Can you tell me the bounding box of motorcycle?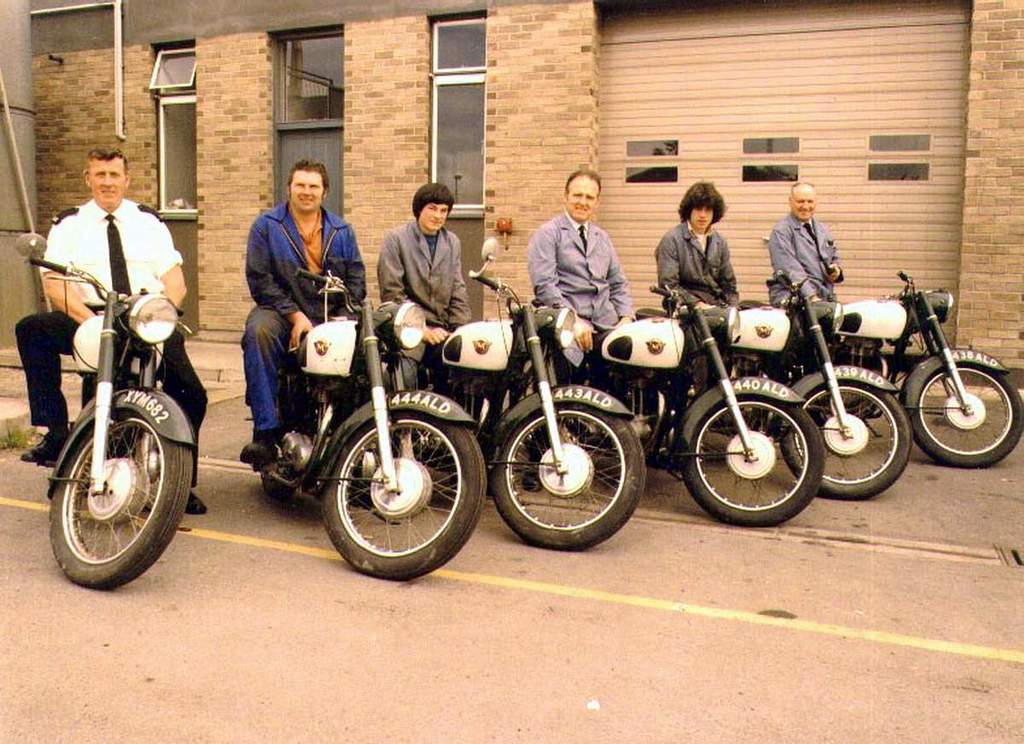
{"left": 405, "top": 233, "right": 648, "bottom": 550}.
